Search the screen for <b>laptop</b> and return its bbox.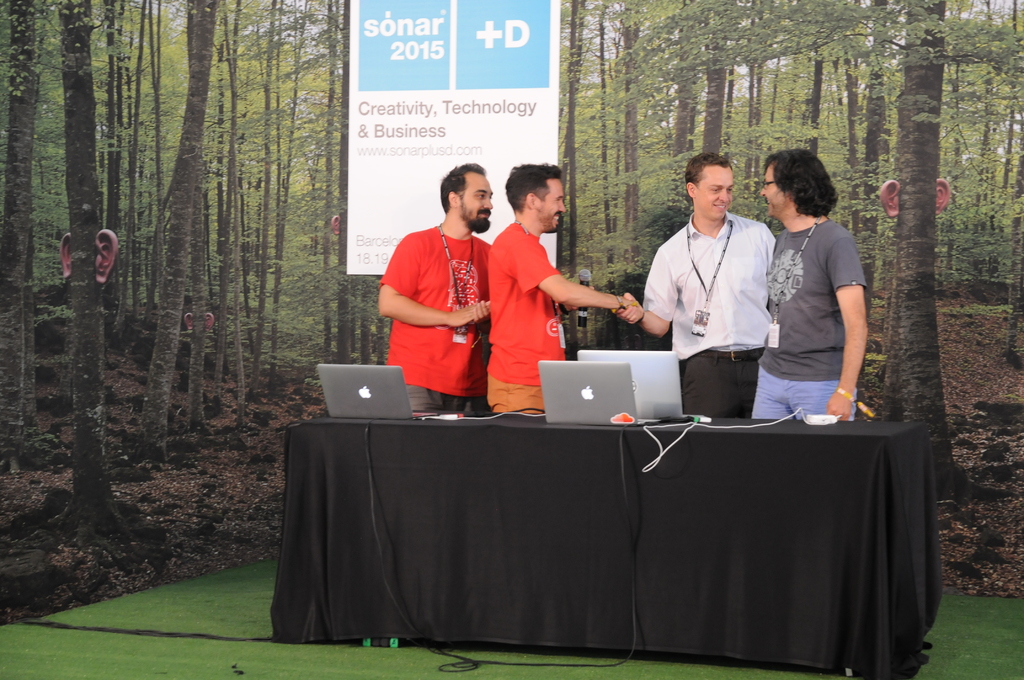
Found: bbox=[312, 370, 426, 433].
